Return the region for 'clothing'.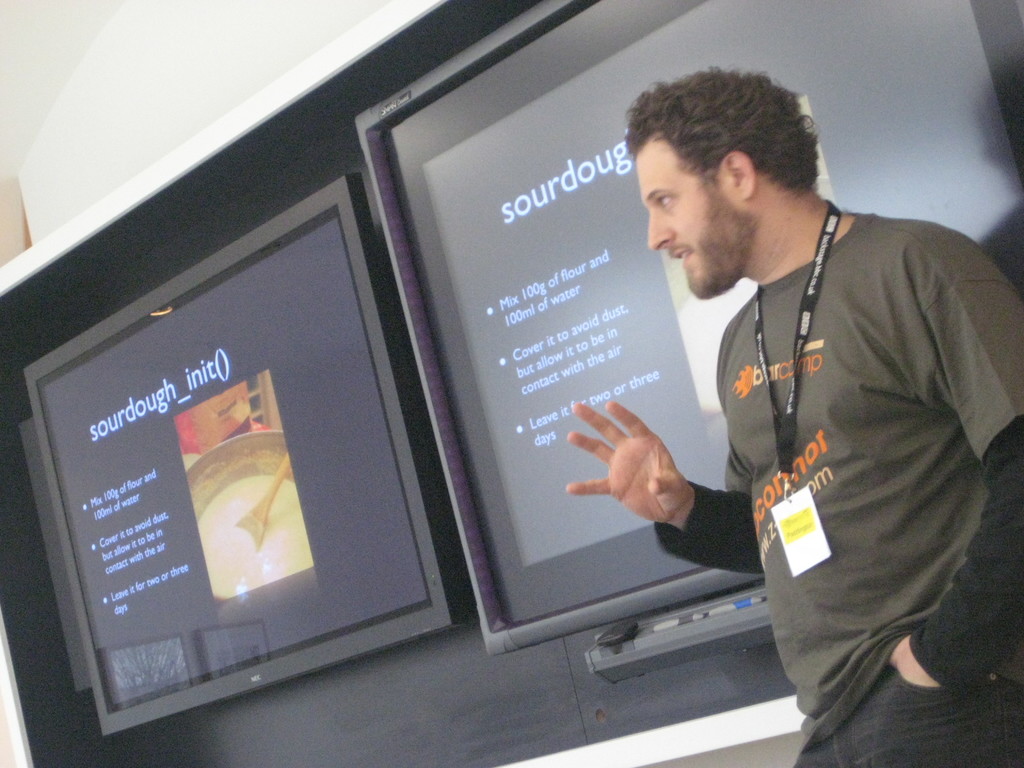
locate(698, 135, 1003, 739).
